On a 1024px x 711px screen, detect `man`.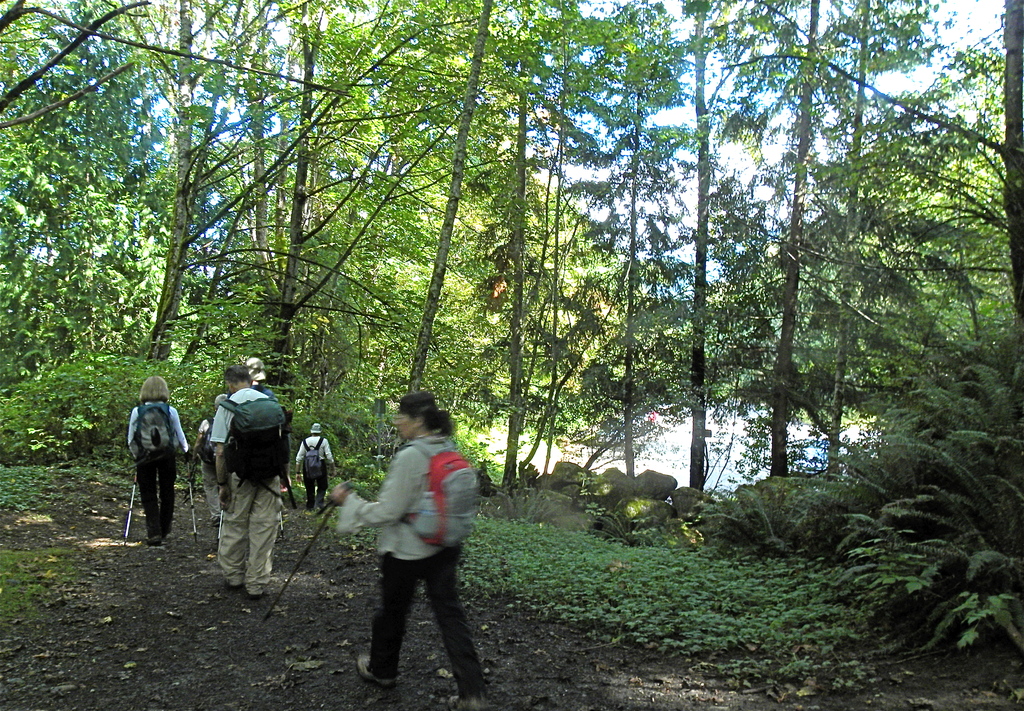
[left=222, top=363, right=278, bottom=509].
